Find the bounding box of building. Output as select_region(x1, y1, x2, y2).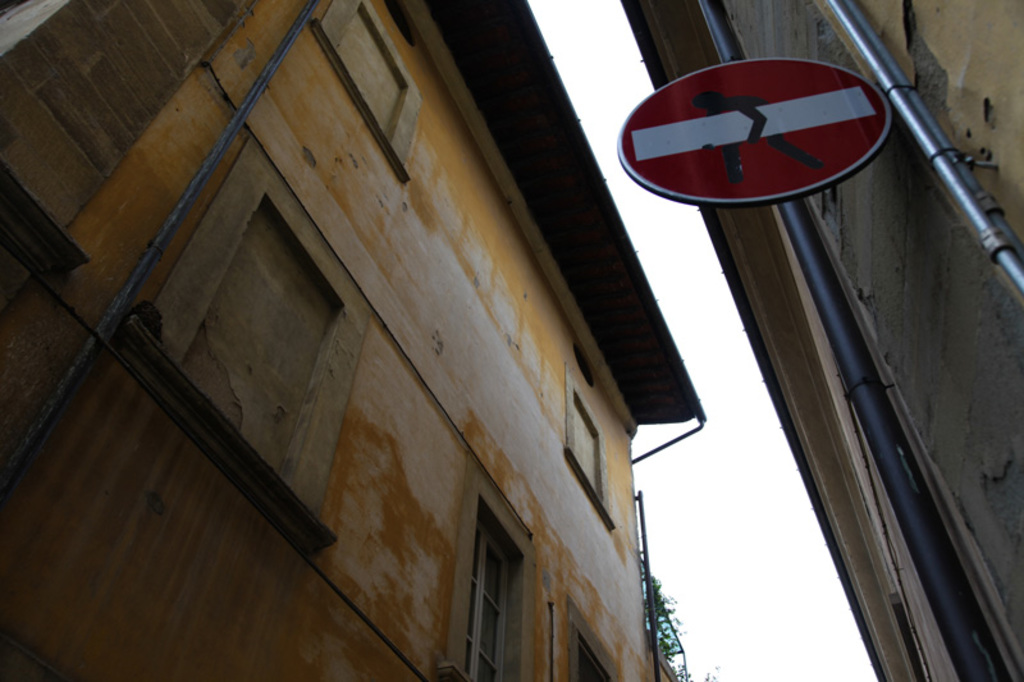
select_region(0, 5, 699, 681).
